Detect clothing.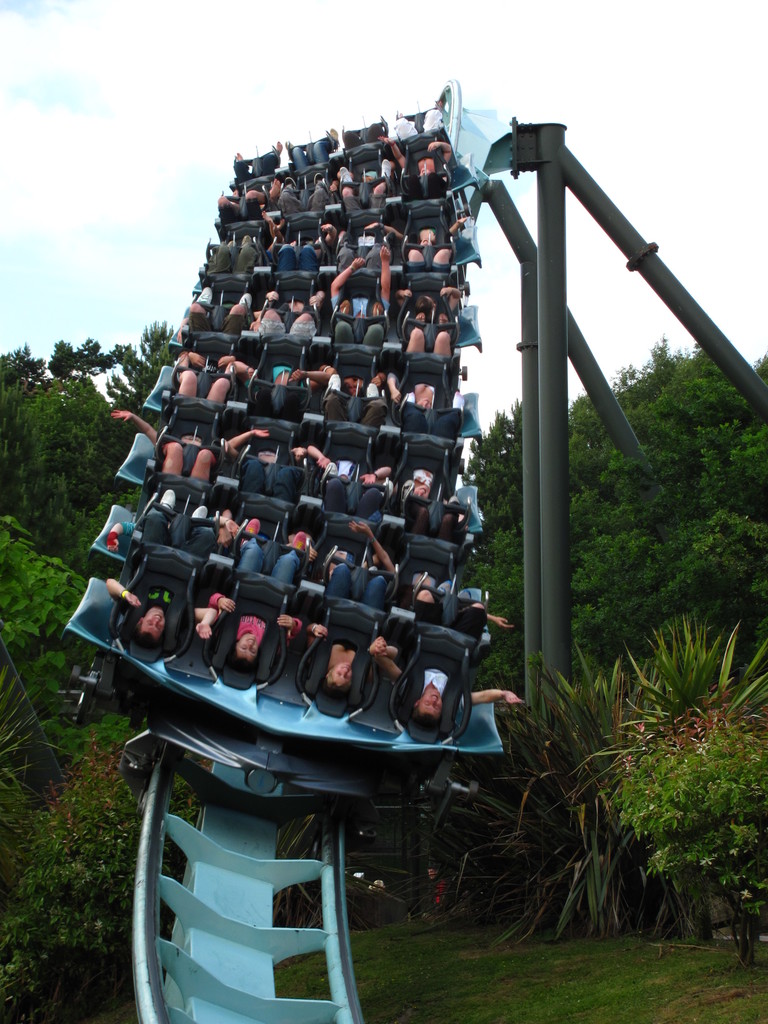
Detected at pyautogui.locateOnScreen(234, 362, 303, 421).
